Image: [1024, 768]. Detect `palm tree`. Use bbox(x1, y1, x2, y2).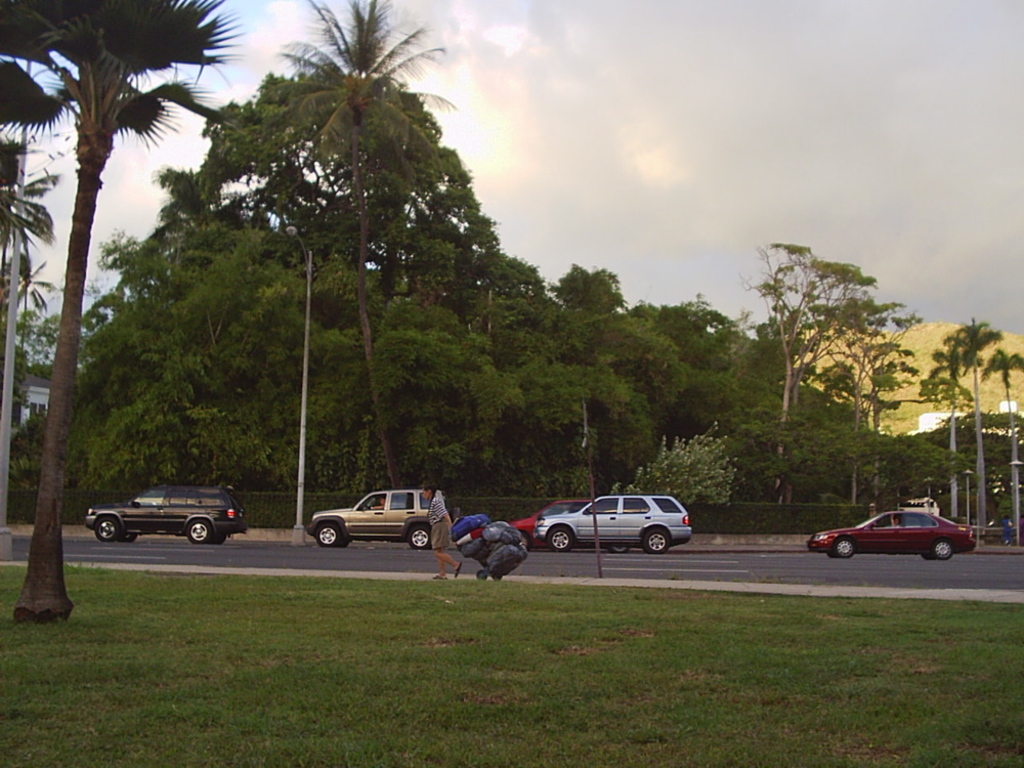
bbox(912, 342, 953, 500).
